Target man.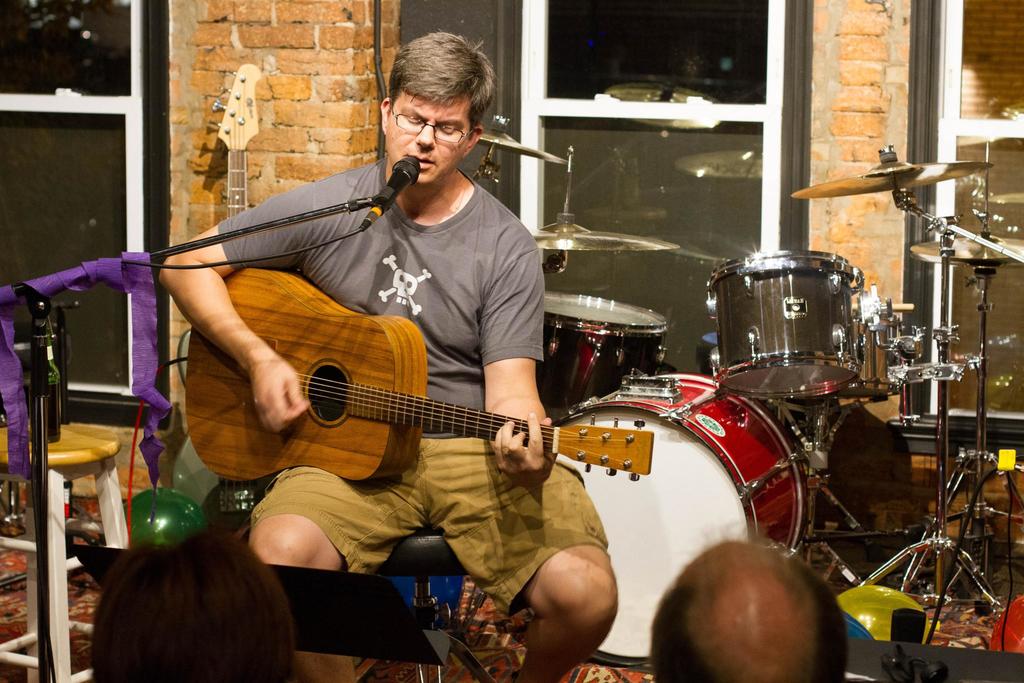
Target region: 155 27 622 682.
